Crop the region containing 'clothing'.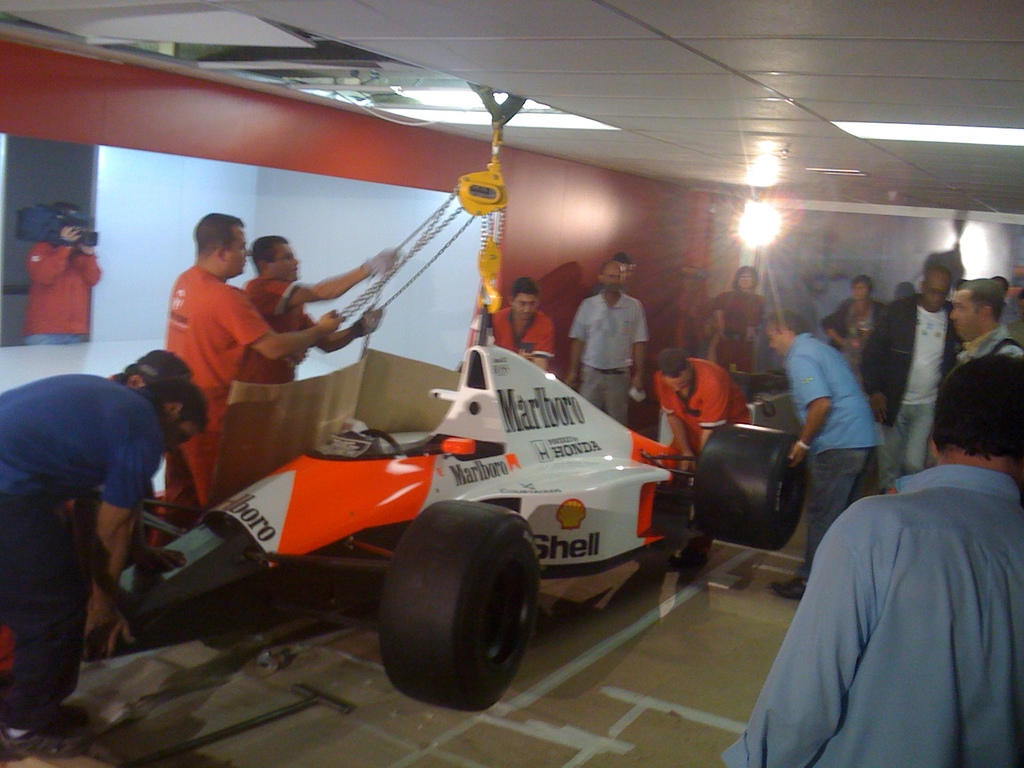
Crop region: <bbox>572, 285, 649, 421</bbox>.
